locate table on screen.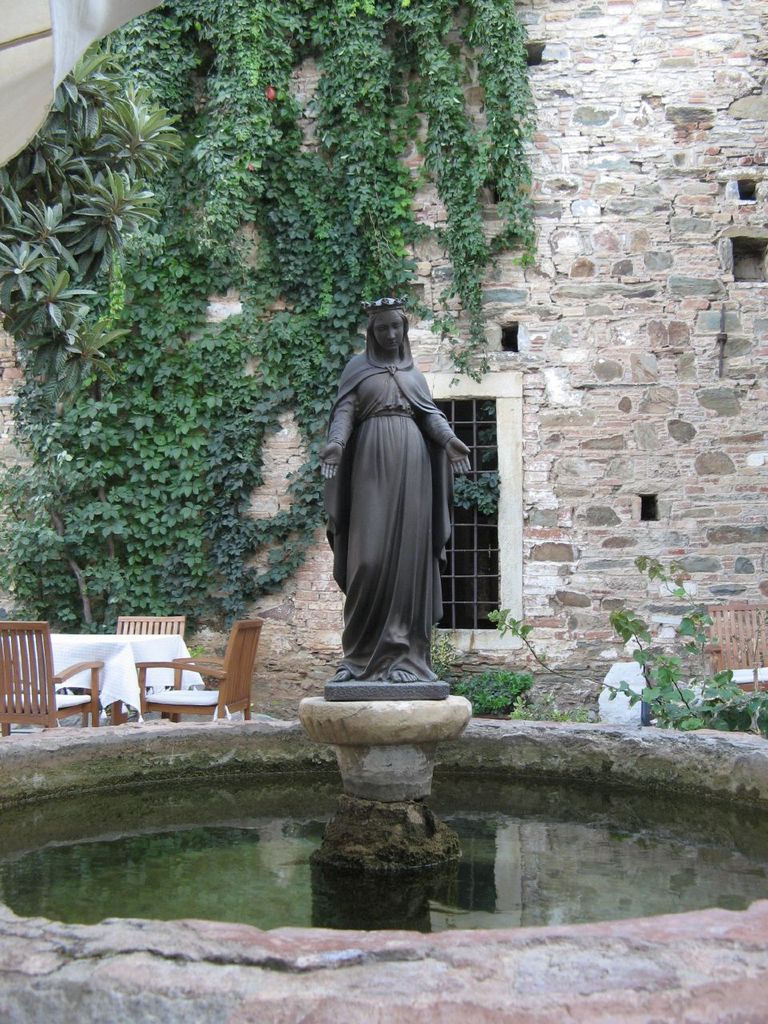
On screen at region(15, 628, 204, 726).
